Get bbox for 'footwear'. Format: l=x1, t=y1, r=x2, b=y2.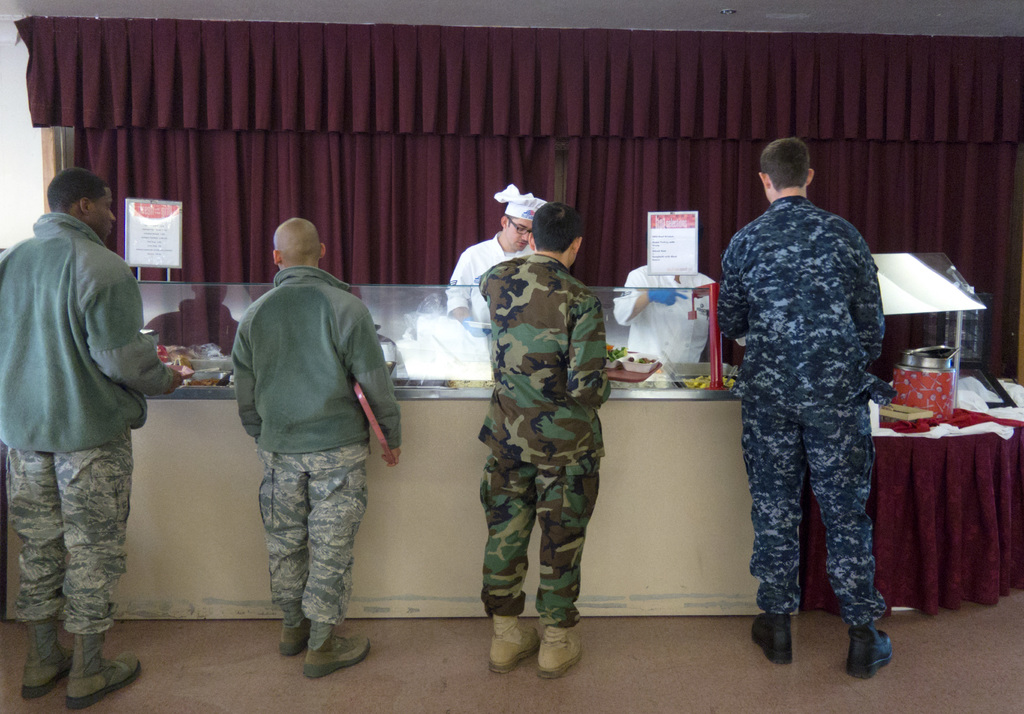
l=749, t=608, r=795, b=663.
